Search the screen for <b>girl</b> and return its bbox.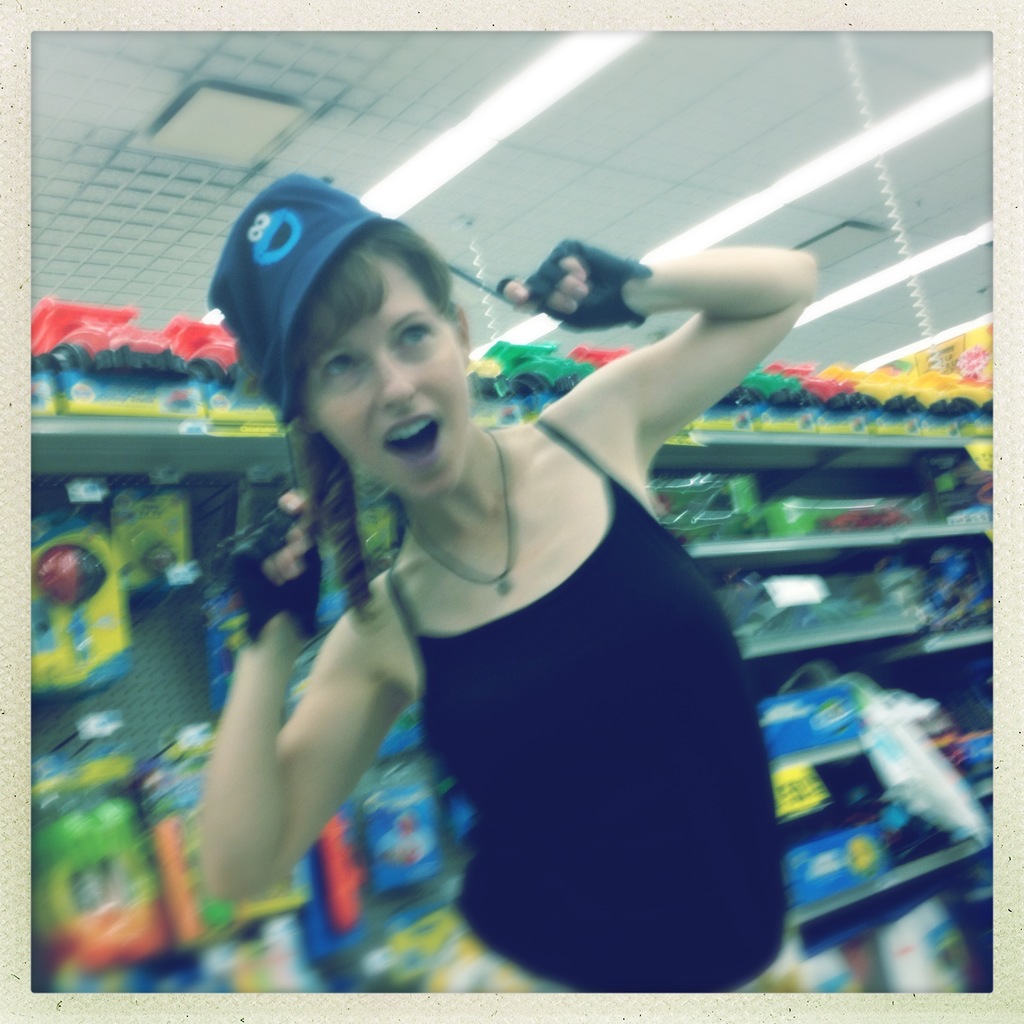
Found: l=199, t=173, r=817, b=991.
